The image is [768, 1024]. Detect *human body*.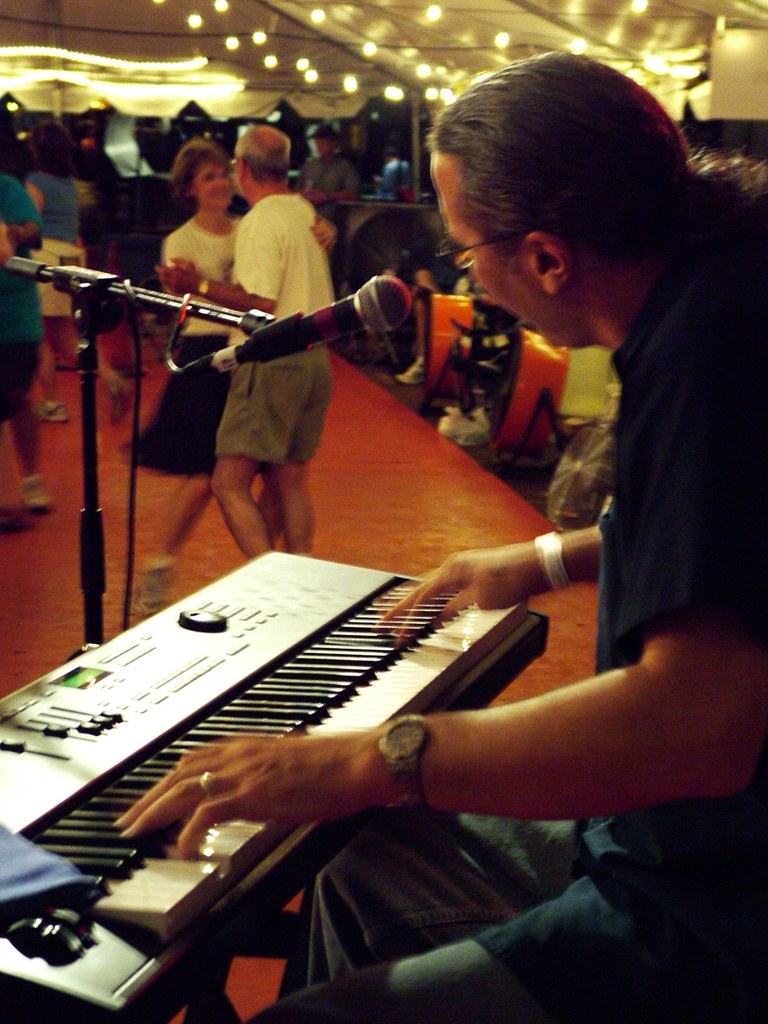
Detection: {"left": 298, "top": 151, "right": 352, "bottom": 211}.
